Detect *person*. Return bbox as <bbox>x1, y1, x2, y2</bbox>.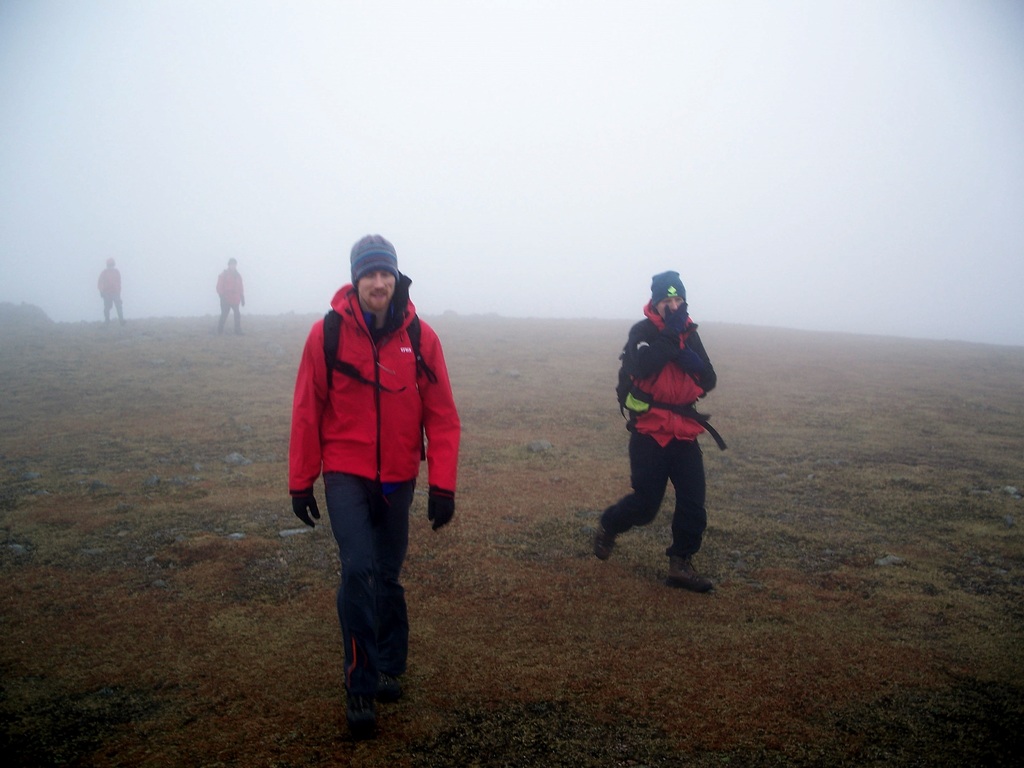
<bbox>99, 258, 125, 332</bbox>.
